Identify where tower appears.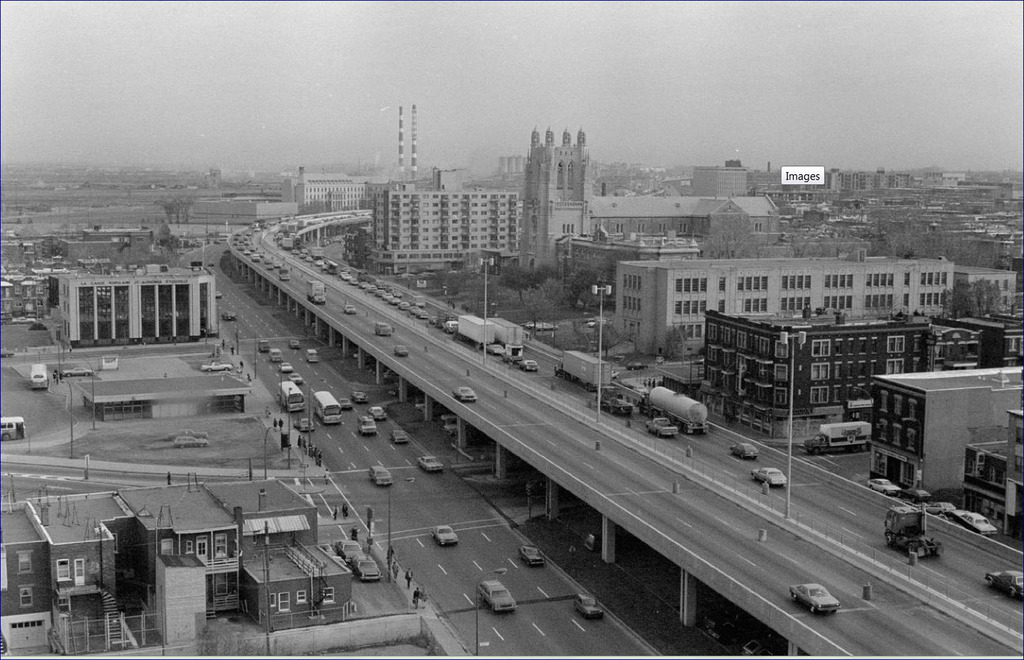
Appears at bbox=[369, 187, 513, 262].
